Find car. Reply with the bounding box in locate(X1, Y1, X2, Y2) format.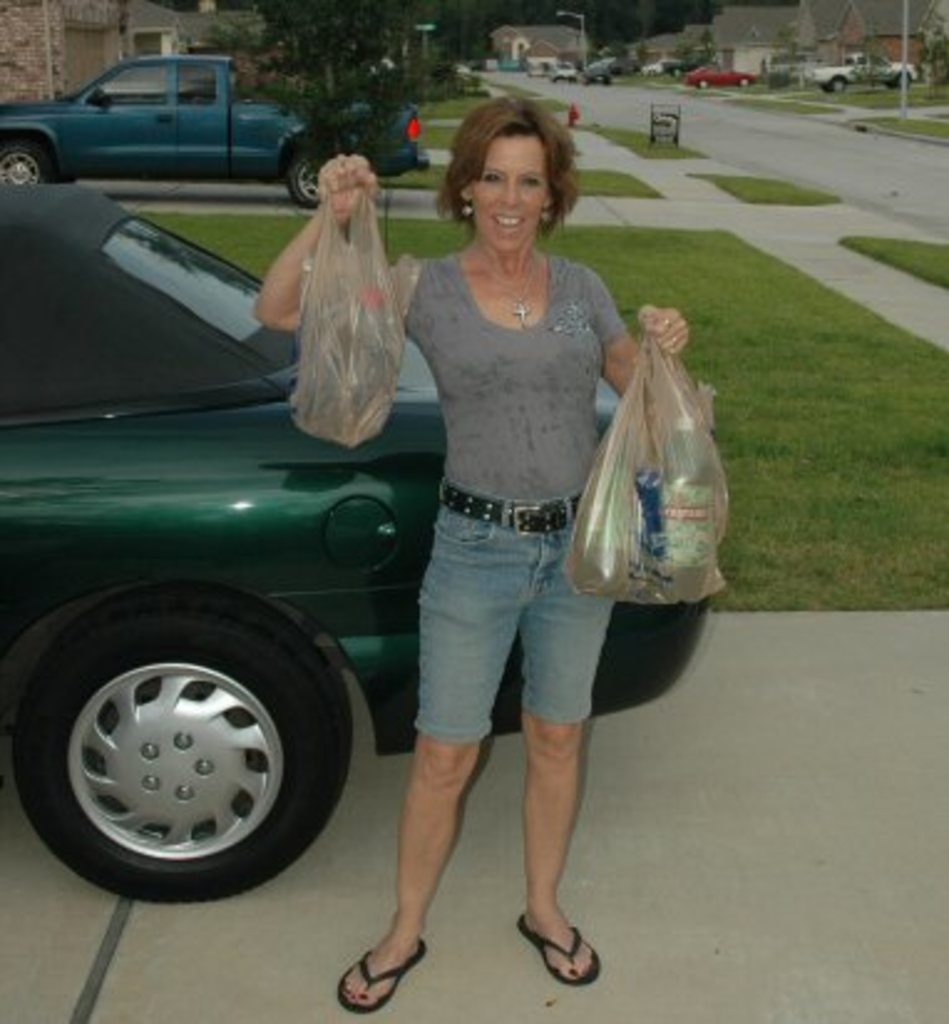
locate(0, 176, 711, 905).
